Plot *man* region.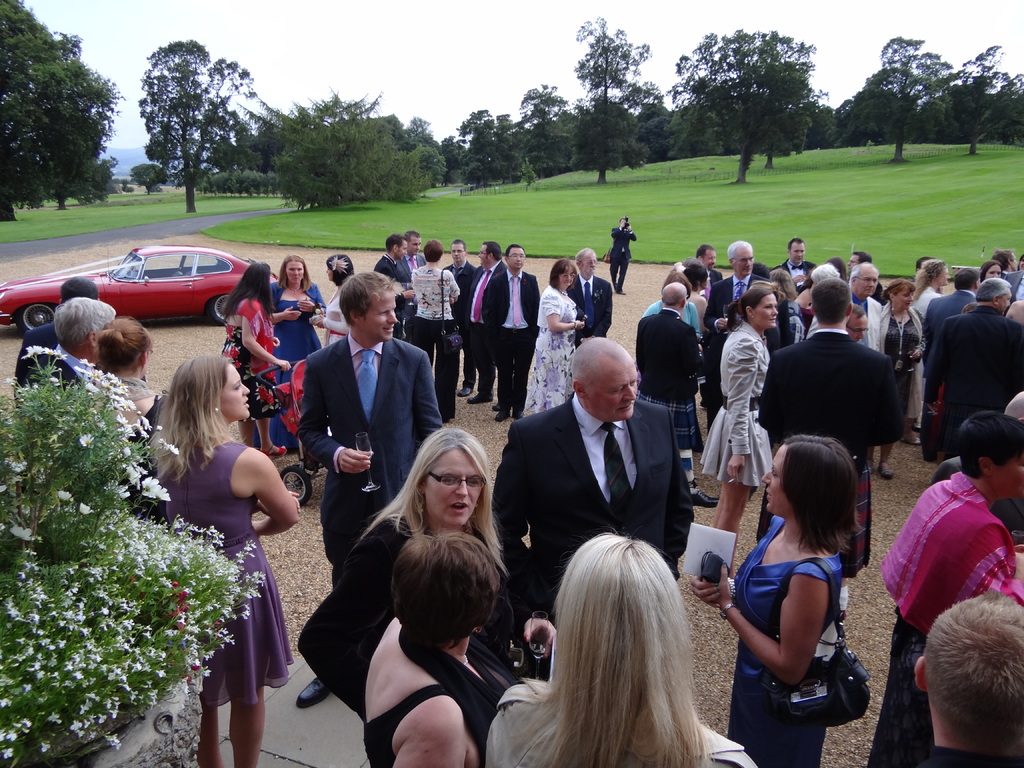
Plotted at region(759, 276, 906, 619).
